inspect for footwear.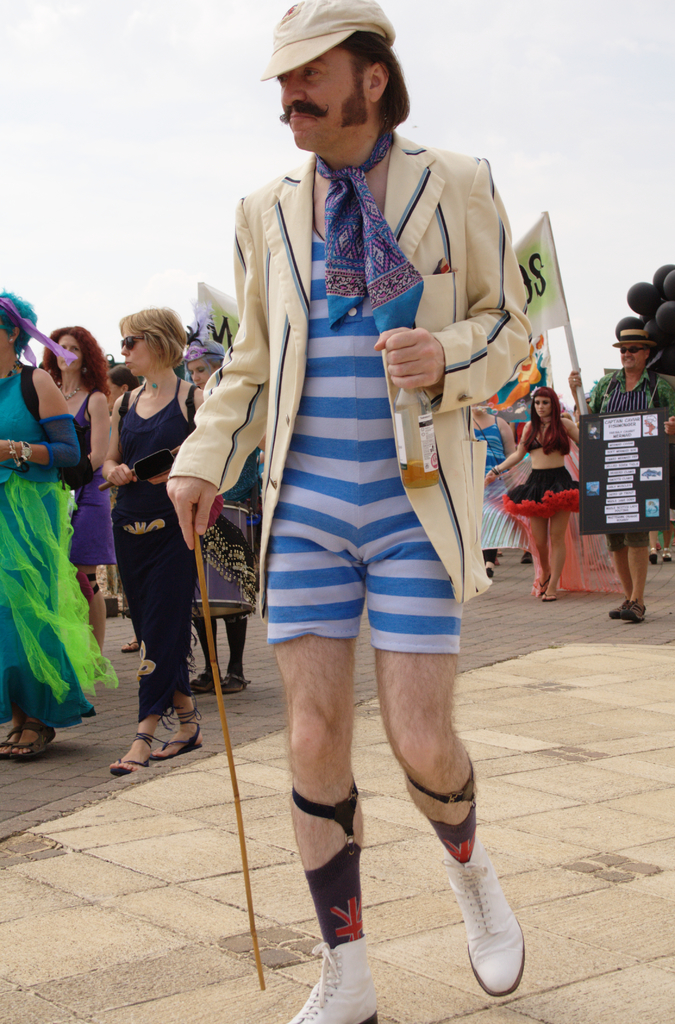
Inspection: bbox(184, 660, 224, 696).
